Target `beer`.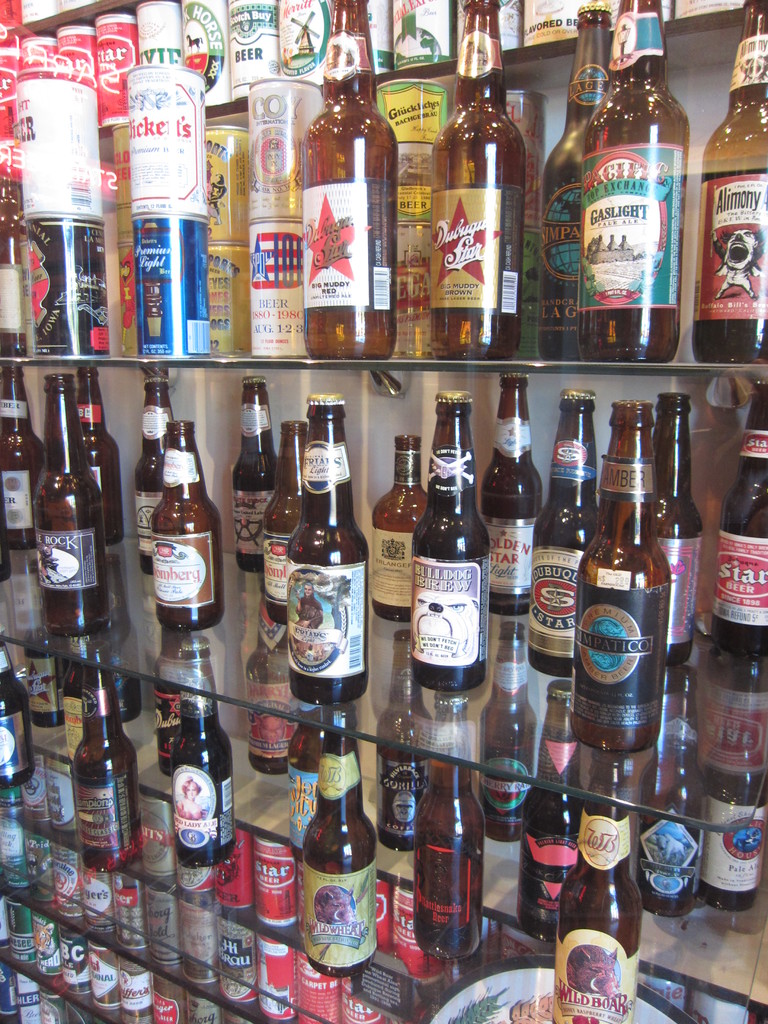
Target region: <region>717, 379, 766, 664</region>.
